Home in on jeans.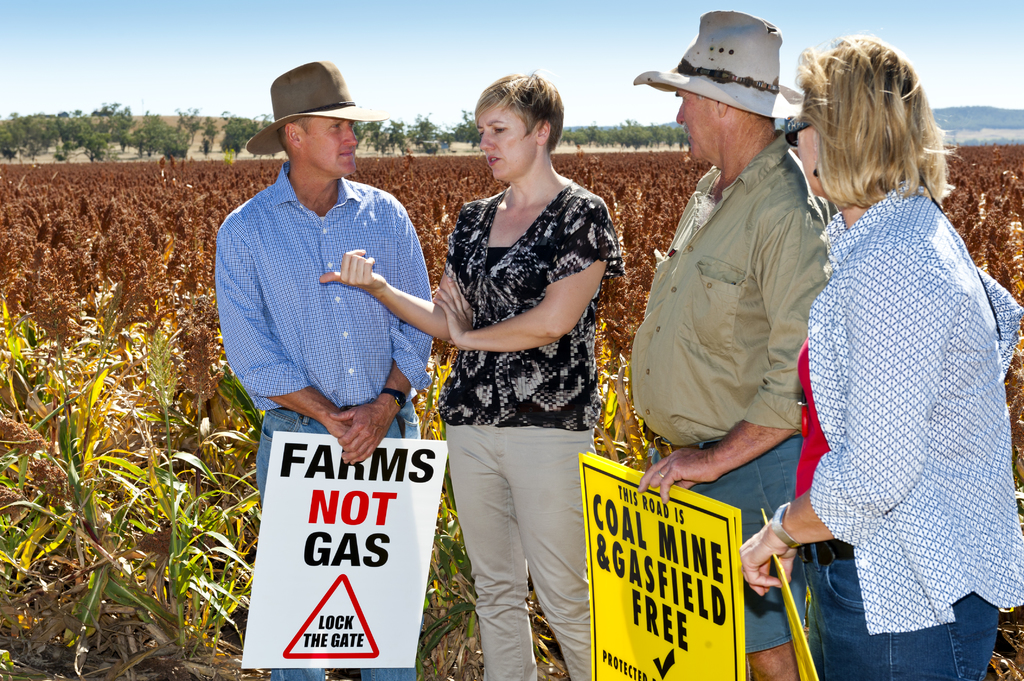
Homed in at bbox(799, 544, 999, 680).
